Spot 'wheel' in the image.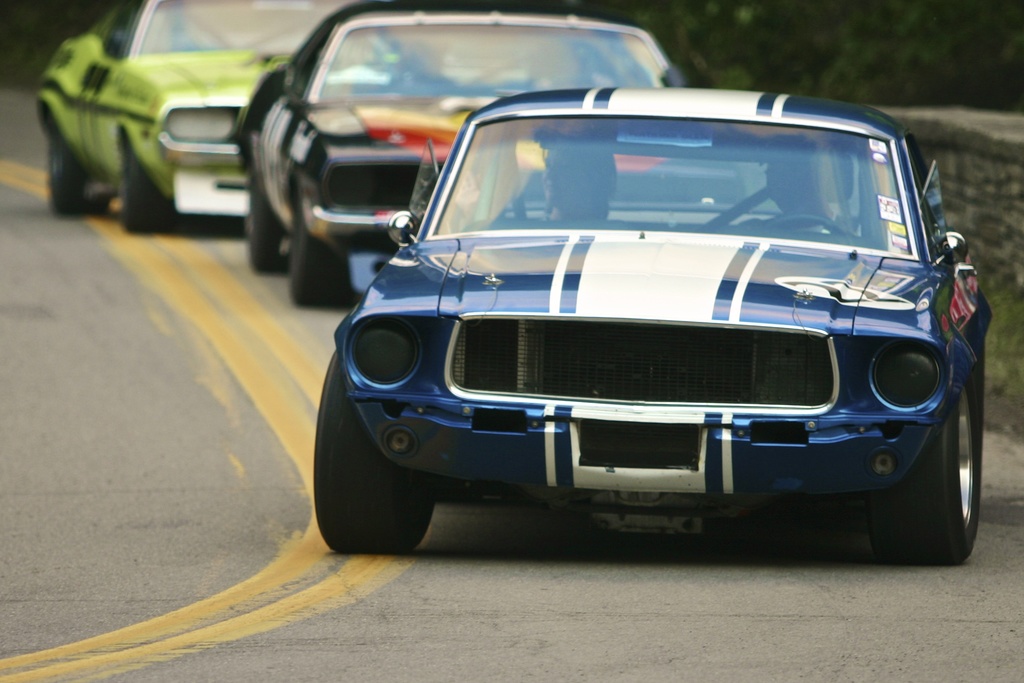
'wheel' found at box(764, 211, 848, 240).
